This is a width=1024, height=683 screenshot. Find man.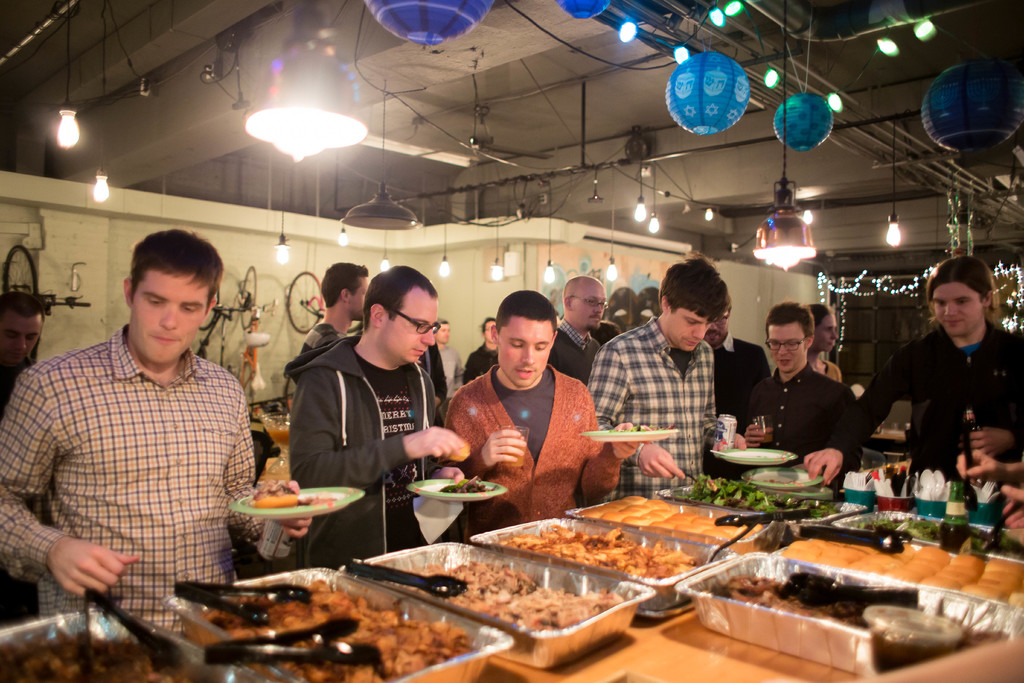
Bounding box: rect(552, 276, 611, 386).
